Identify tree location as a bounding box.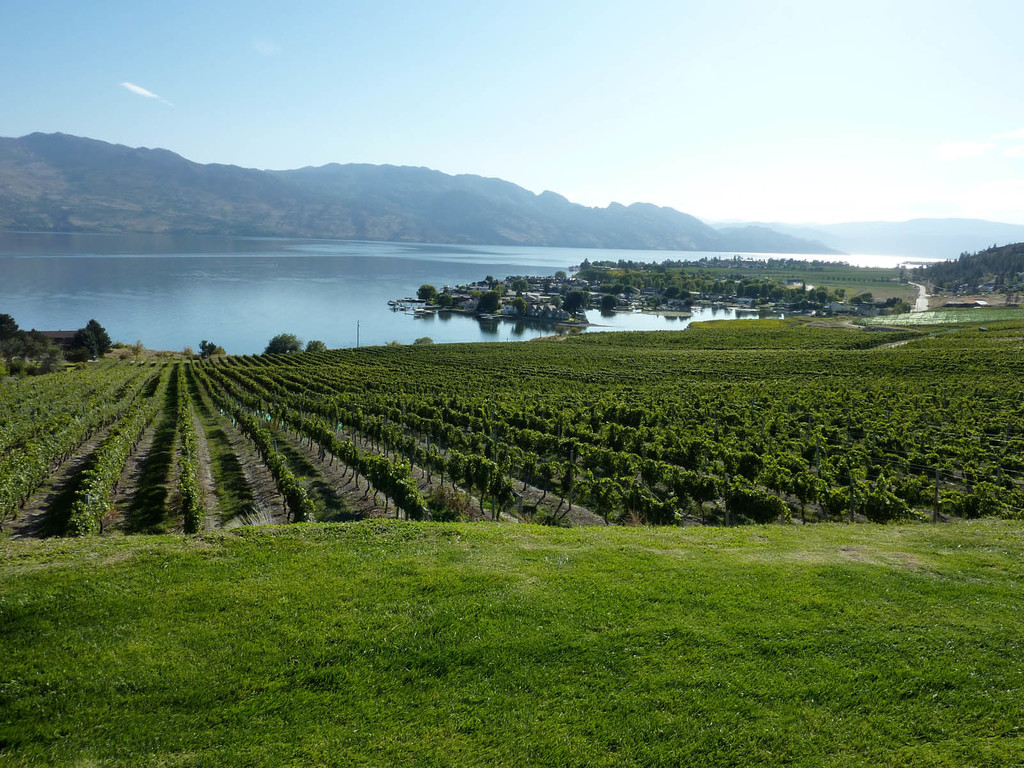
608, 298, 617, 309.
